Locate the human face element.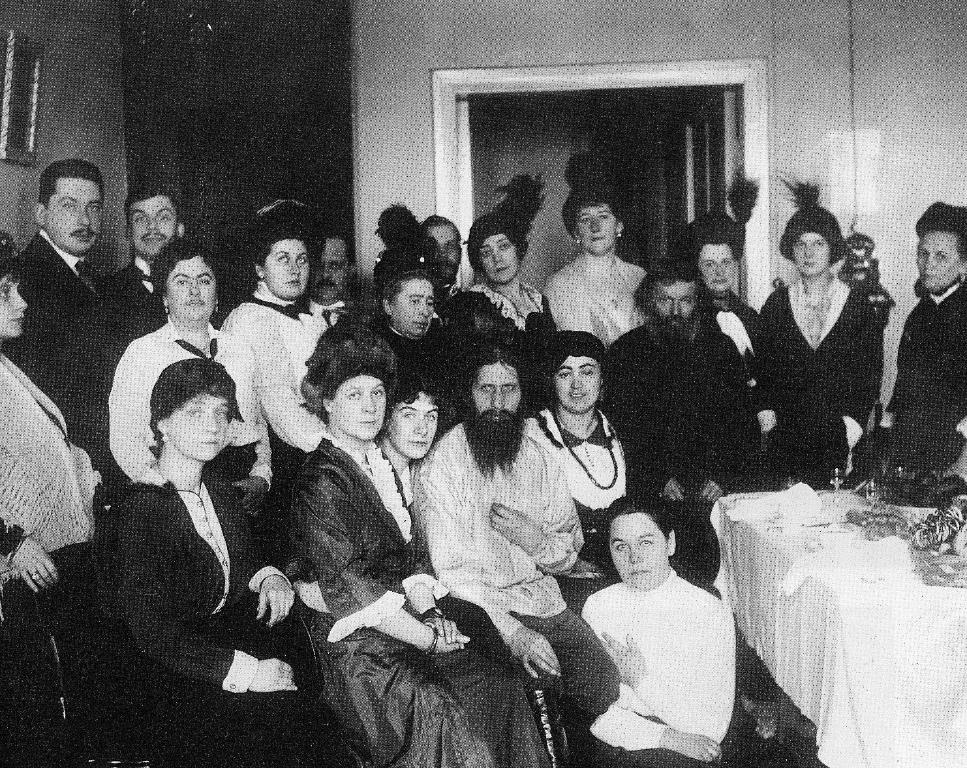
Element bbox: left=270, top=241, right=311, bottom=298.
